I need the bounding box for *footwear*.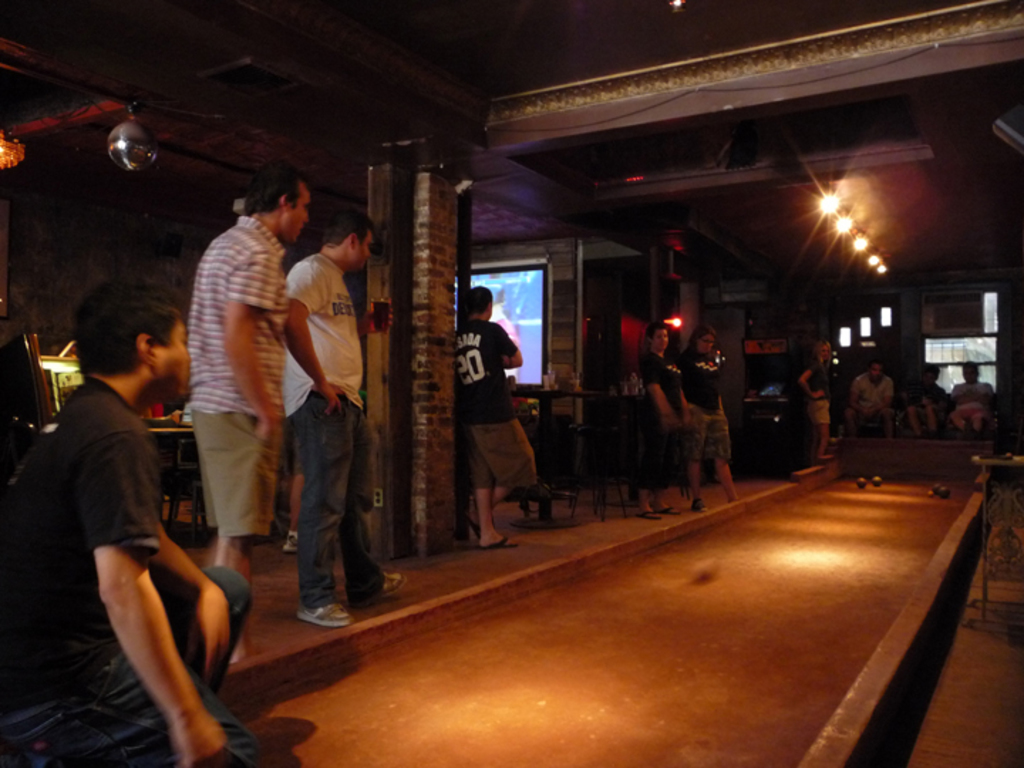
Here it is: [left=691, top=498, right=707, bottom=513].
